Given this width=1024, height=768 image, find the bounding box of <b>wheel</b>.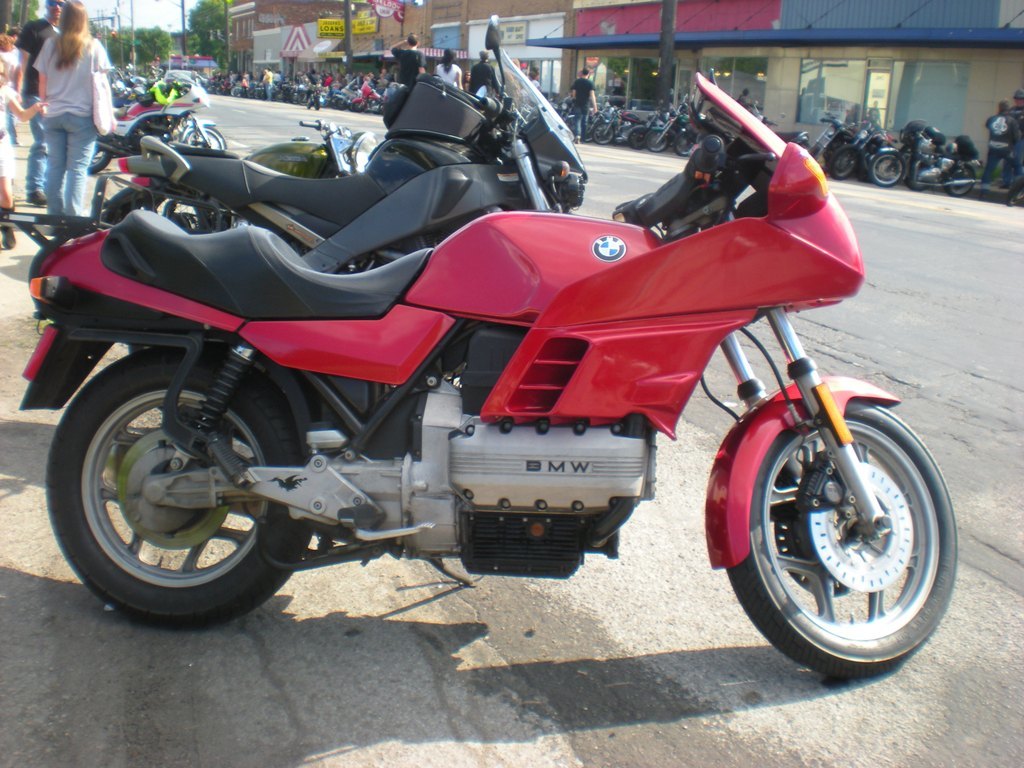
l=182, t=123, r=227, b=151.
